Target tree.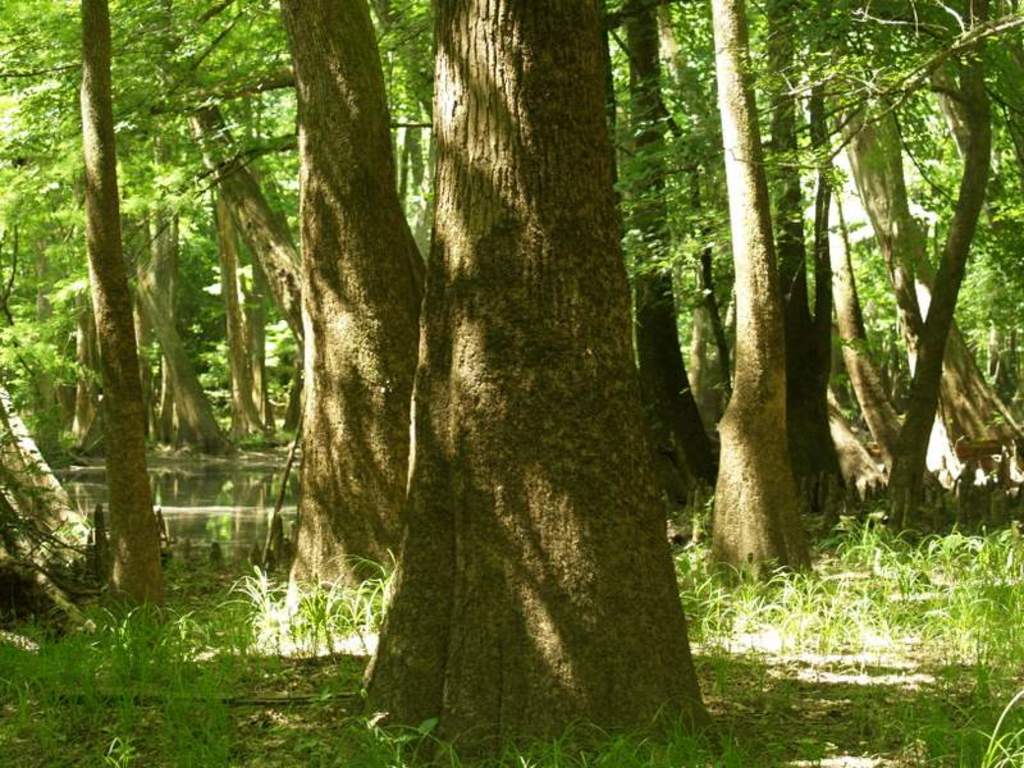
Target region: bbox=[364, 0, 723, 767].
